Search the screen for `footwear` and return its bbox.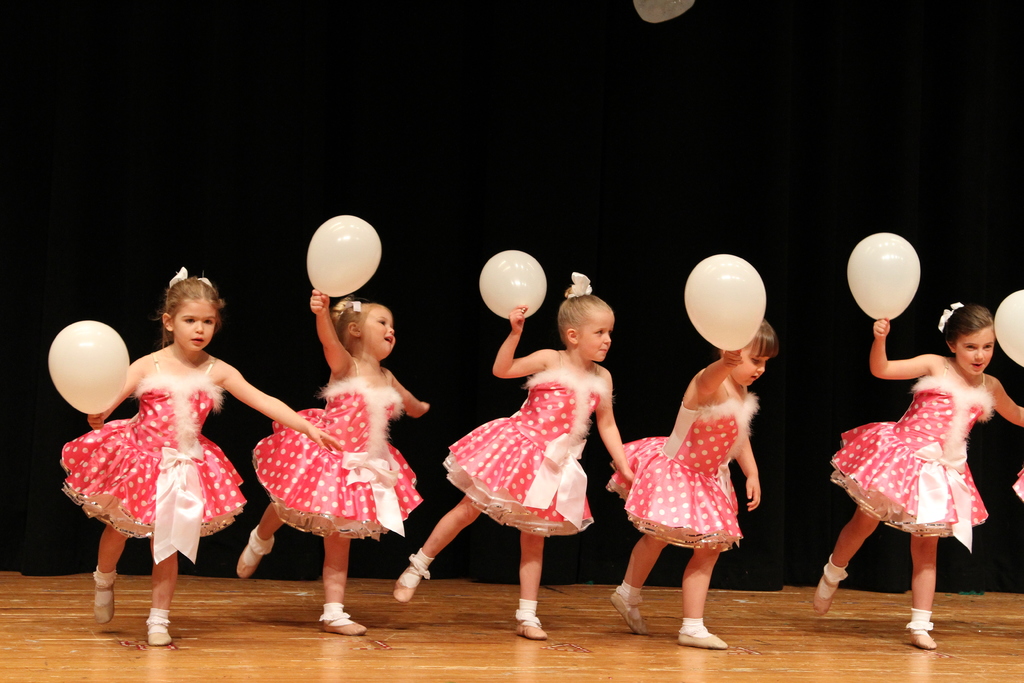
Found: box(148, 621, 170, 646).
